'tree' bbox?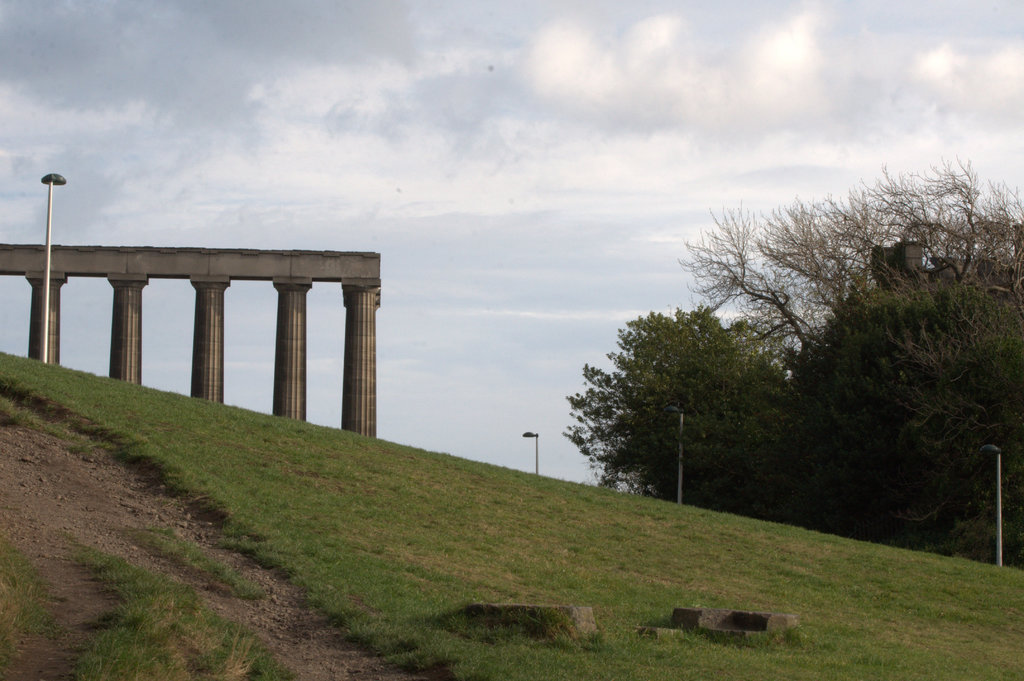
left=569, top=297, right=803, bottom=497
